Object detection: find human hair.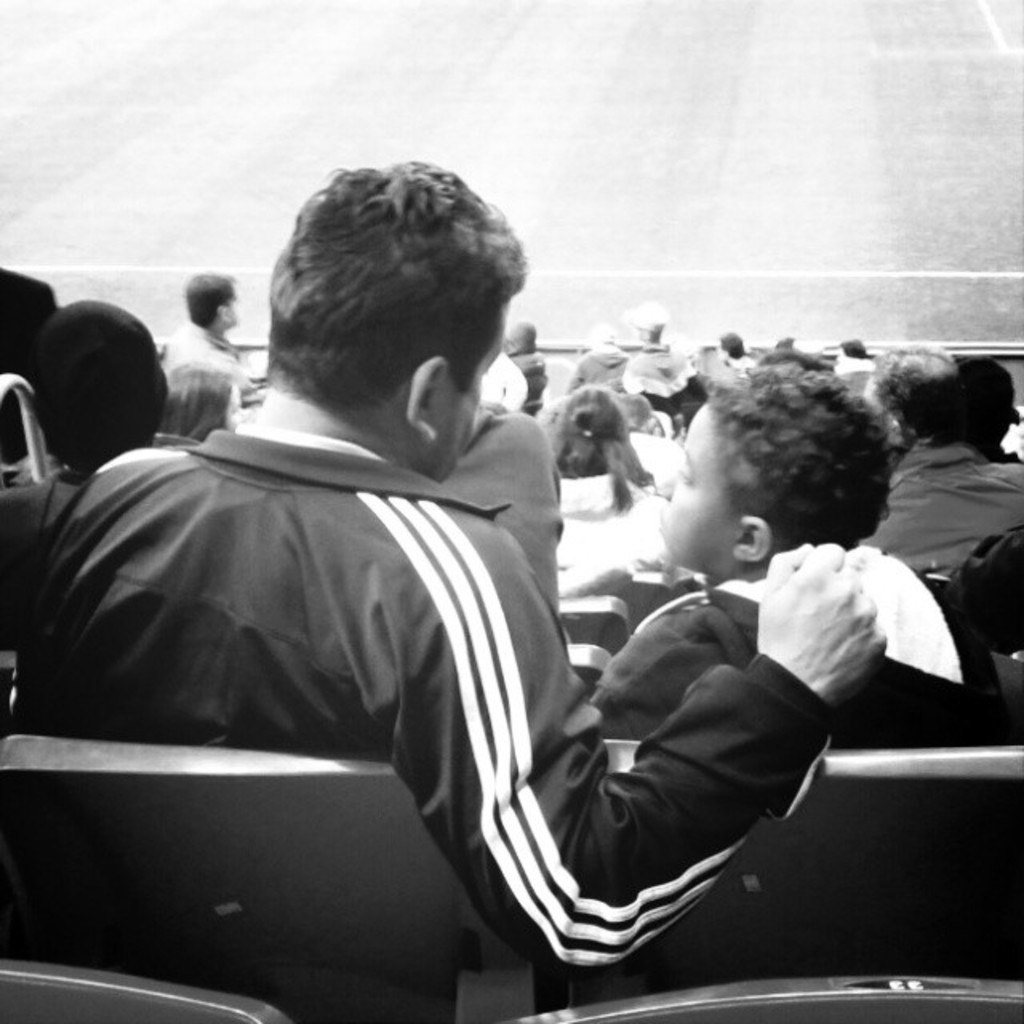
l=758, t=349, r=834, b=374.
